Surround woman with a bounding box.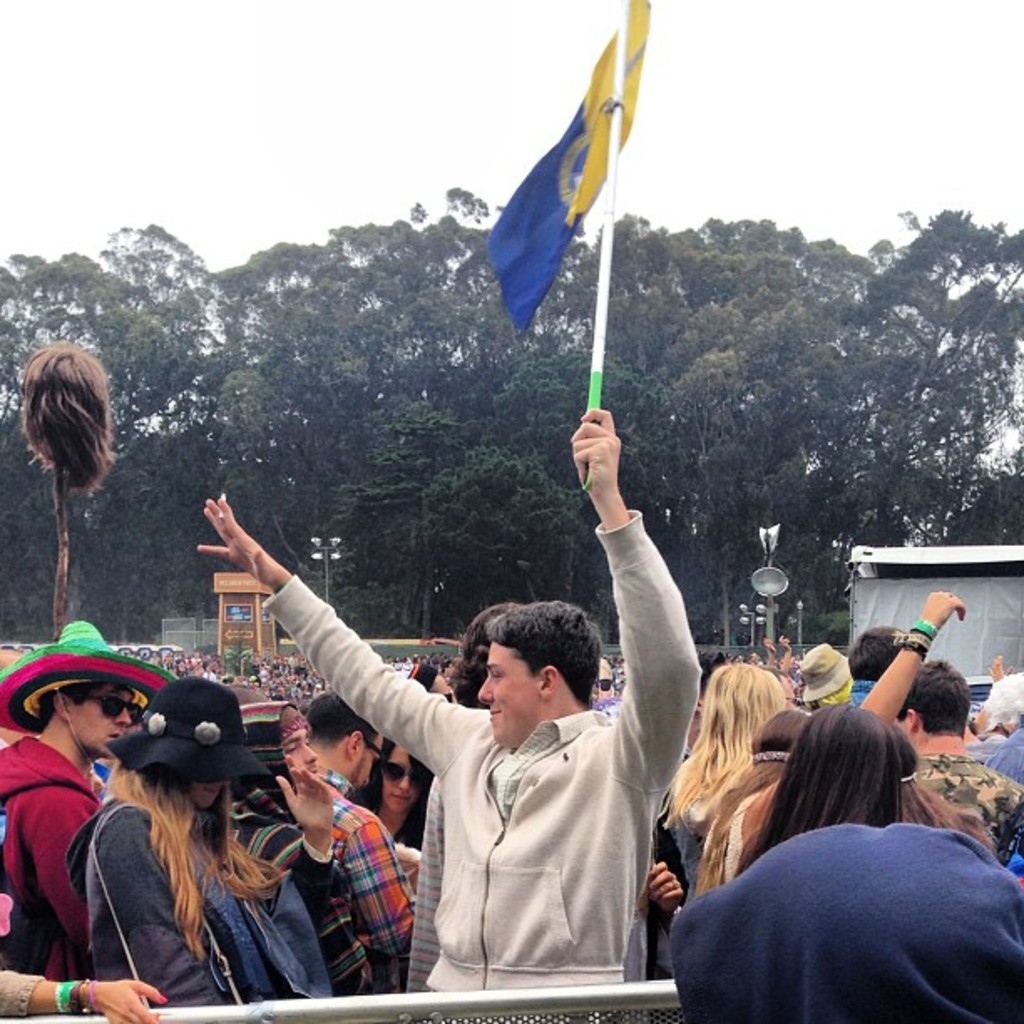
select_region(694, 591, 970, 897).
